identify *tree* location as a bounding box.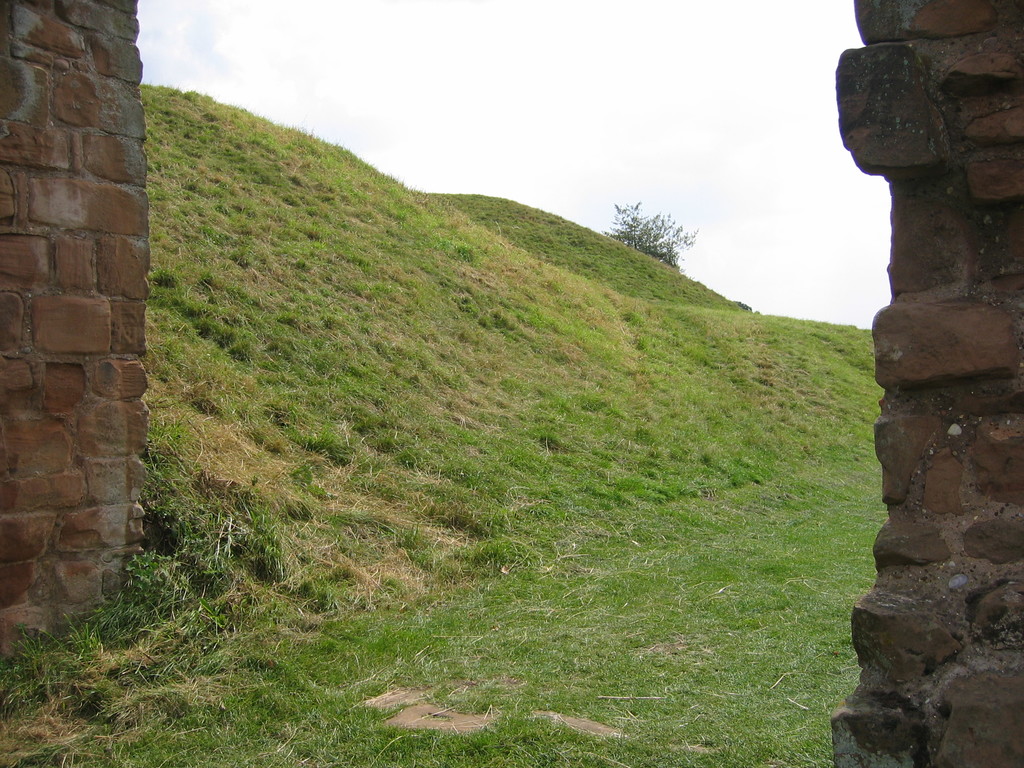
bbox=[597, 193, 694, 266].
